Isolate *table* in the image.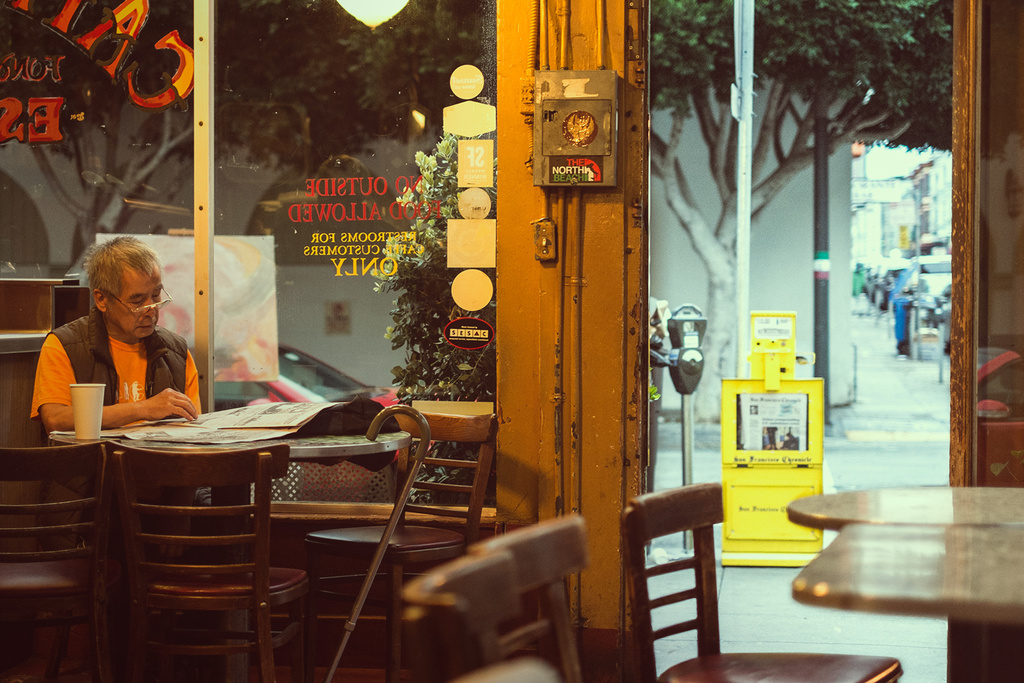
Isolated region: bbox=[781, 485, 1023, 525].
